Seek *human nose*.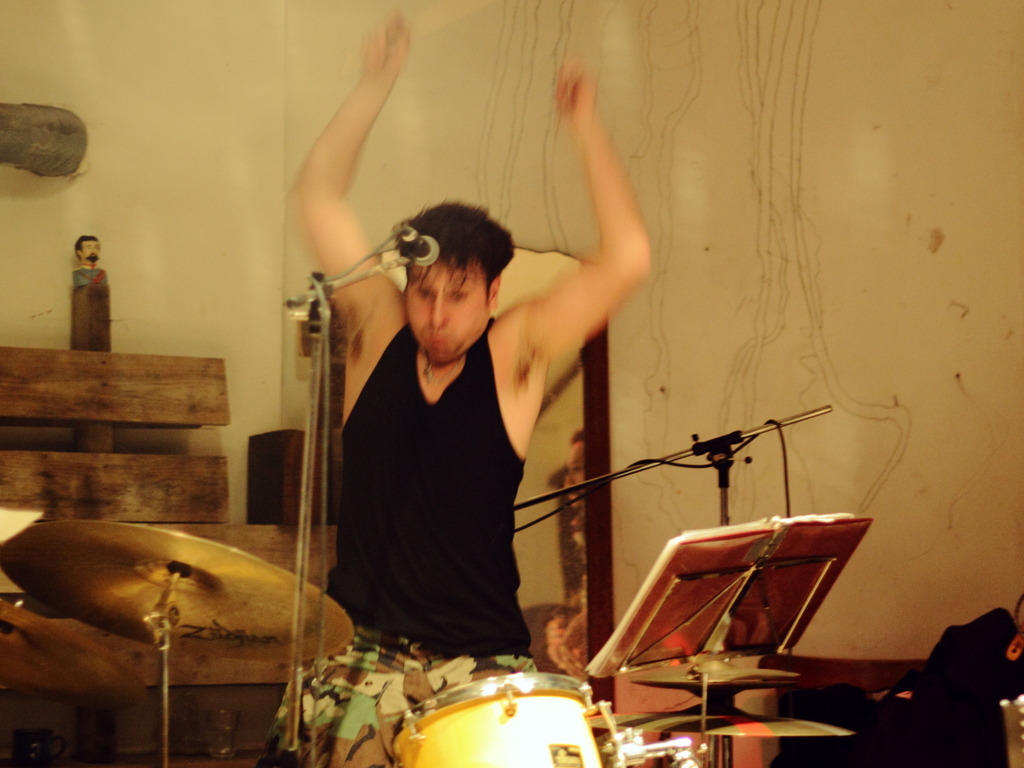
(left=423, top=293, right=450, bottom=330).
